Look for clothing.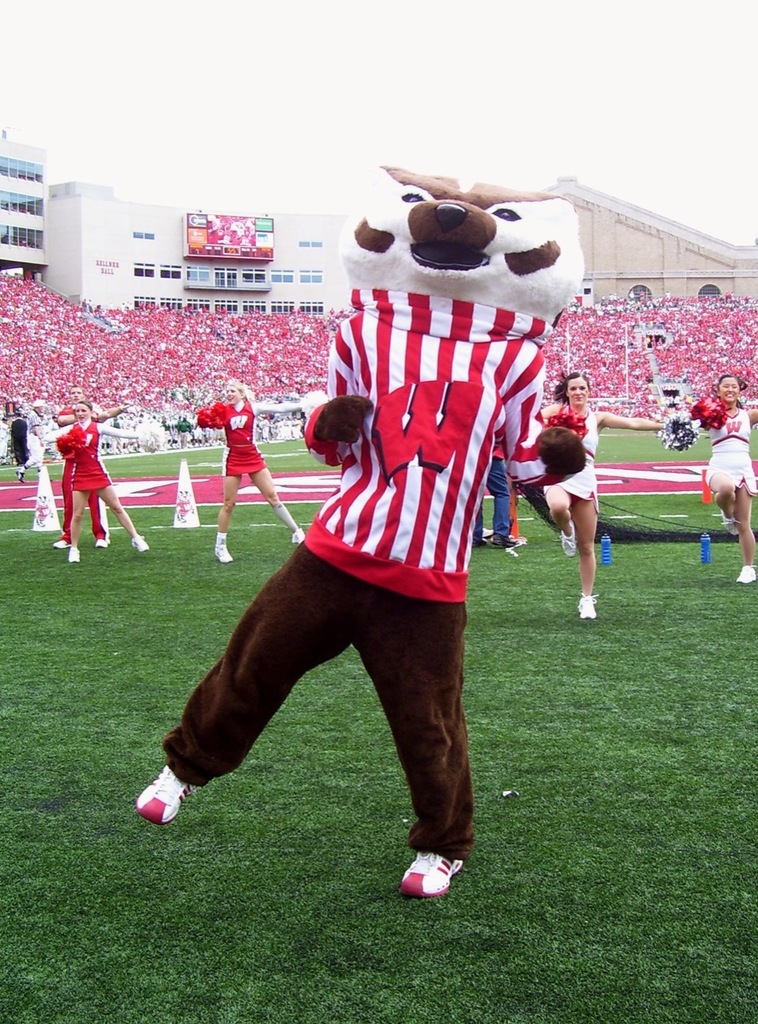
Found: x1=688 y1=412 x2=757 y2=506.
